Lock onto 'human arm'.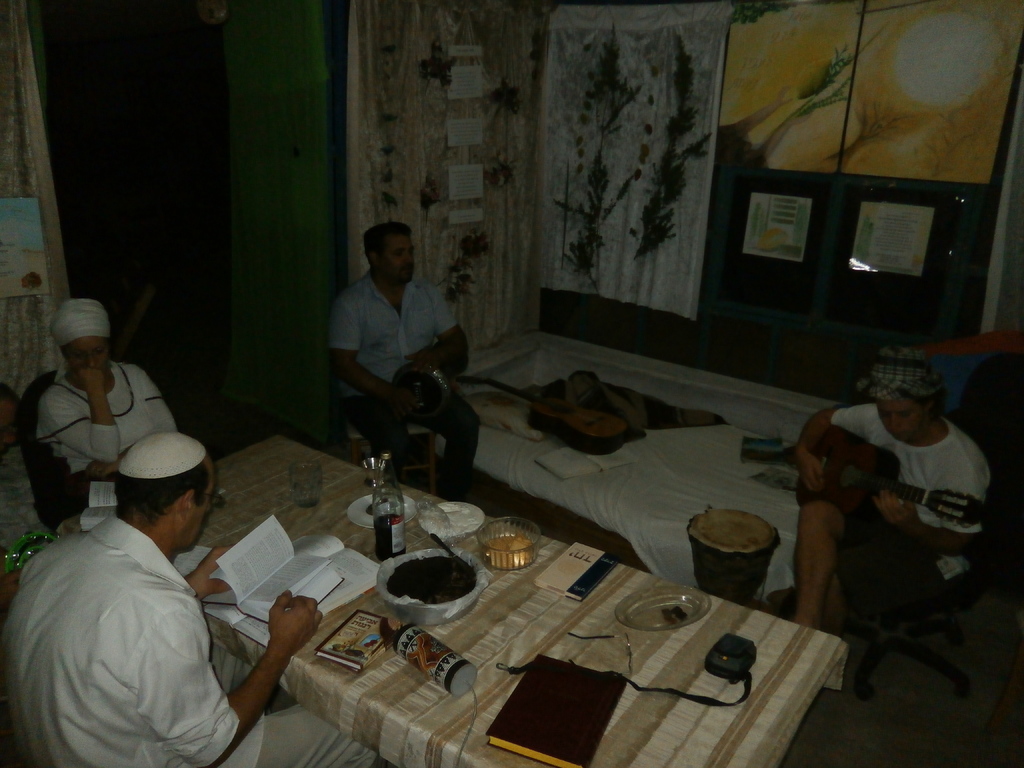
Locked: rect(328, 289, 434, 419).
